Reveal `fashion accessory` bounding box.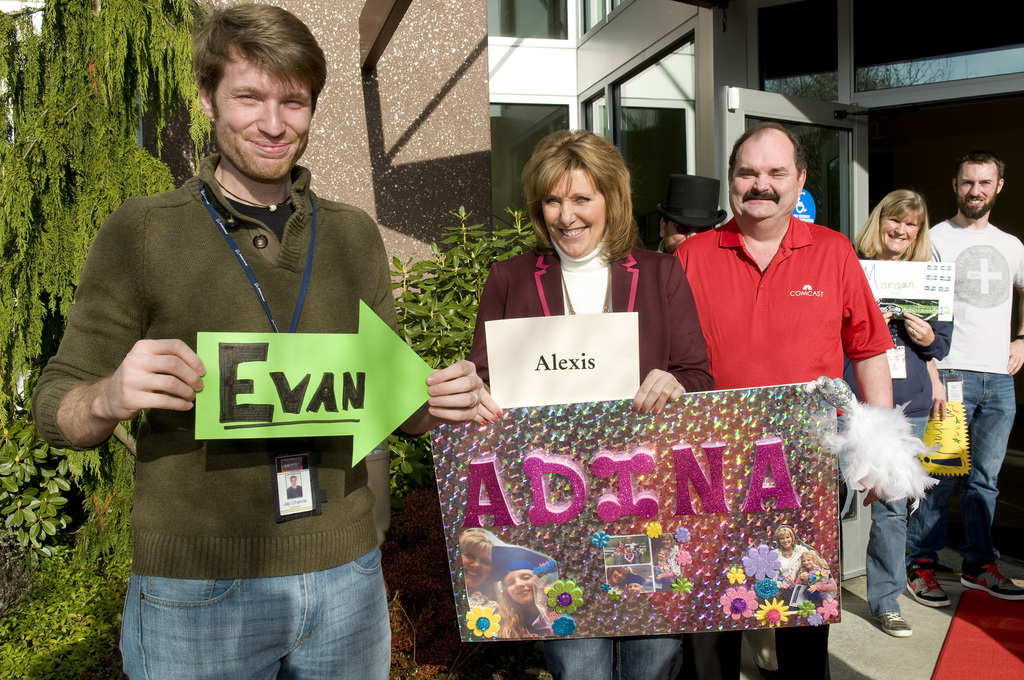
Revealed: 493,417,497,421.
